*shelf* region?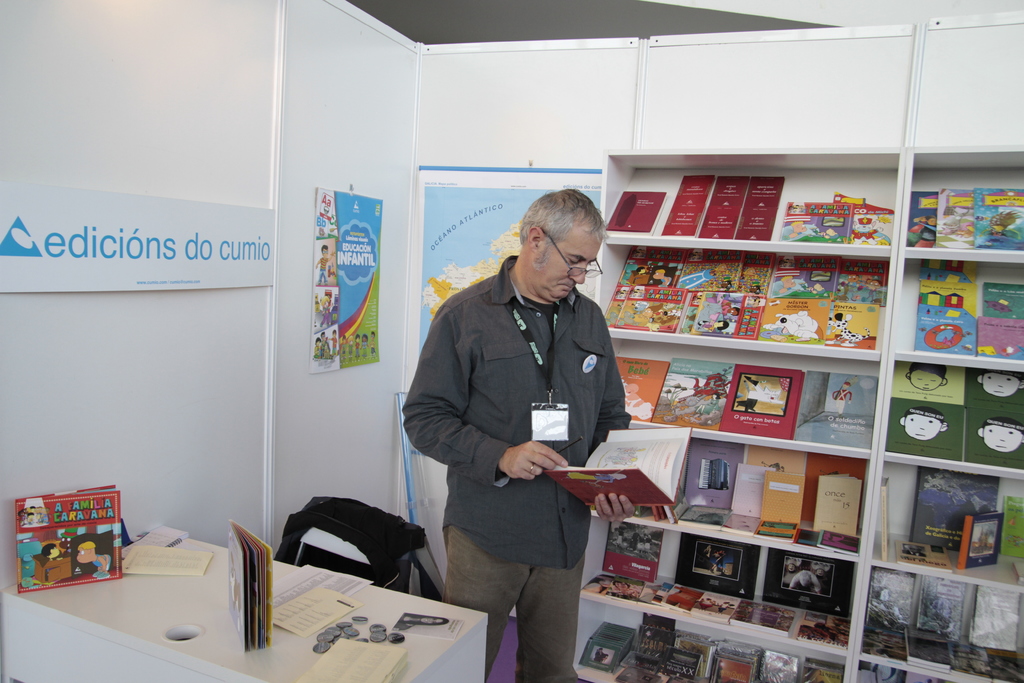
(851, 142, 1023, 682)
